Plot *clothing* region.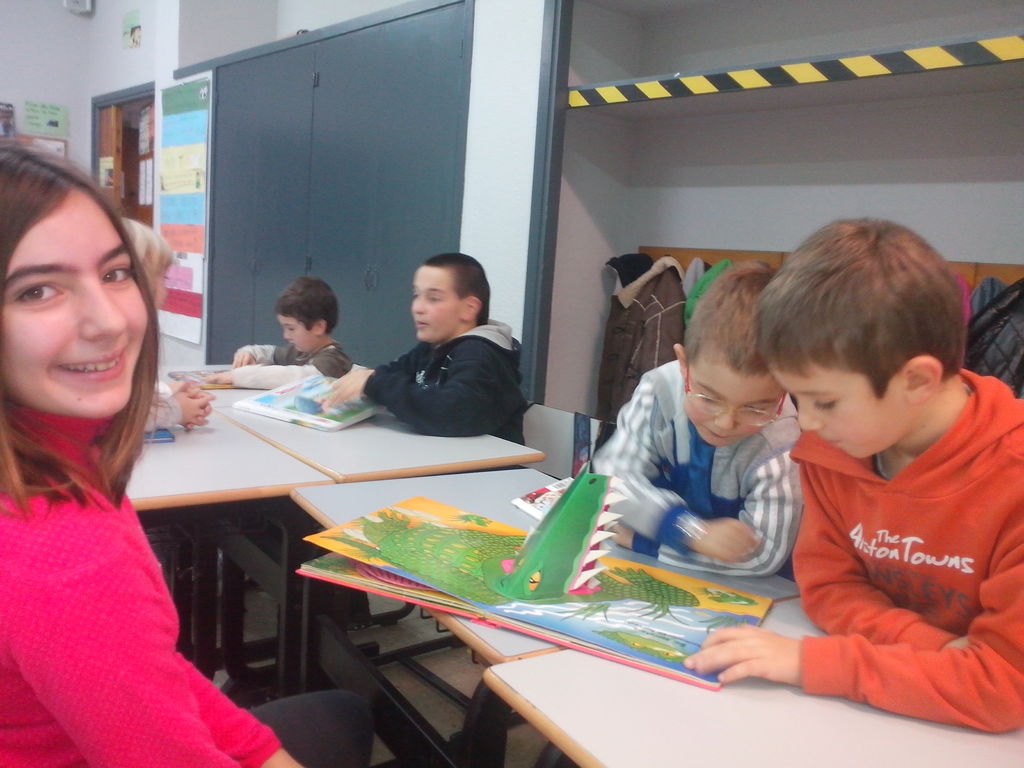
Plotted at Rect(957, 269, 975, 324).
